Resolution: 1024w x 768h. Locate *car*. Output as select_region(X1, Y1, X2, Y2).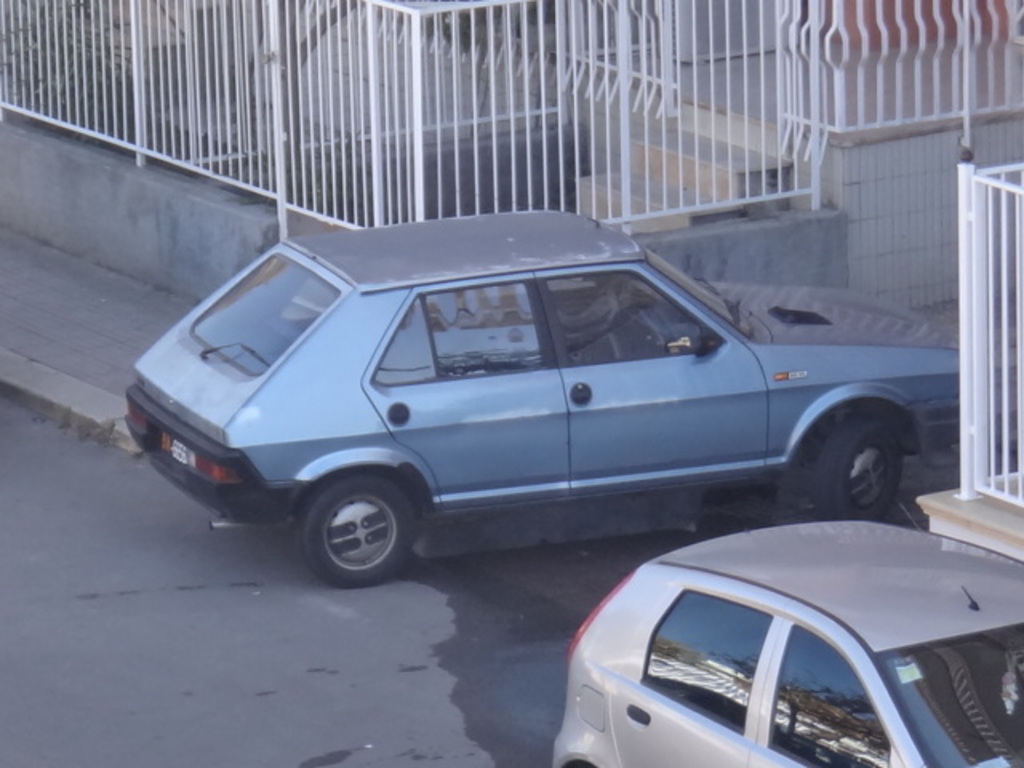
select_region(560, 506, 1022, 766).
